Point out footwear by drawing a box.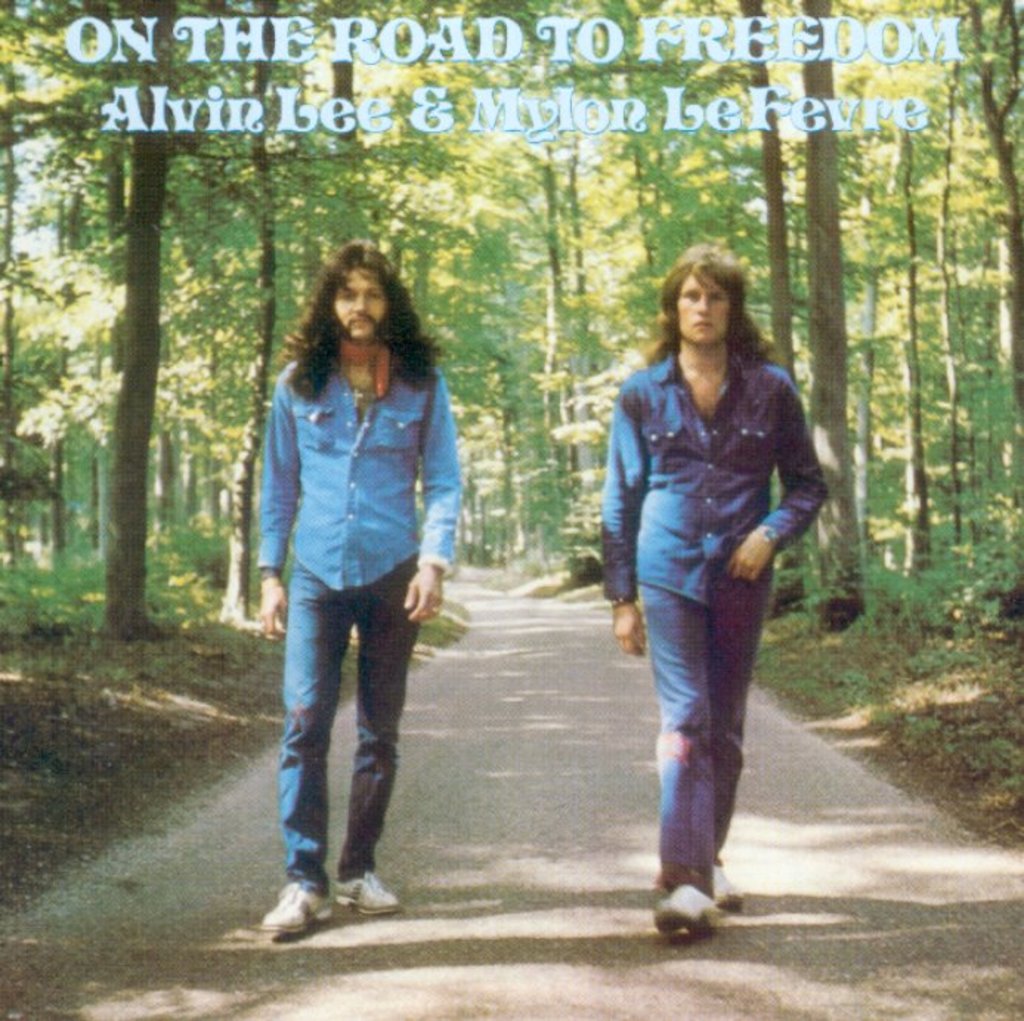
(711, 860, 740, 910).
